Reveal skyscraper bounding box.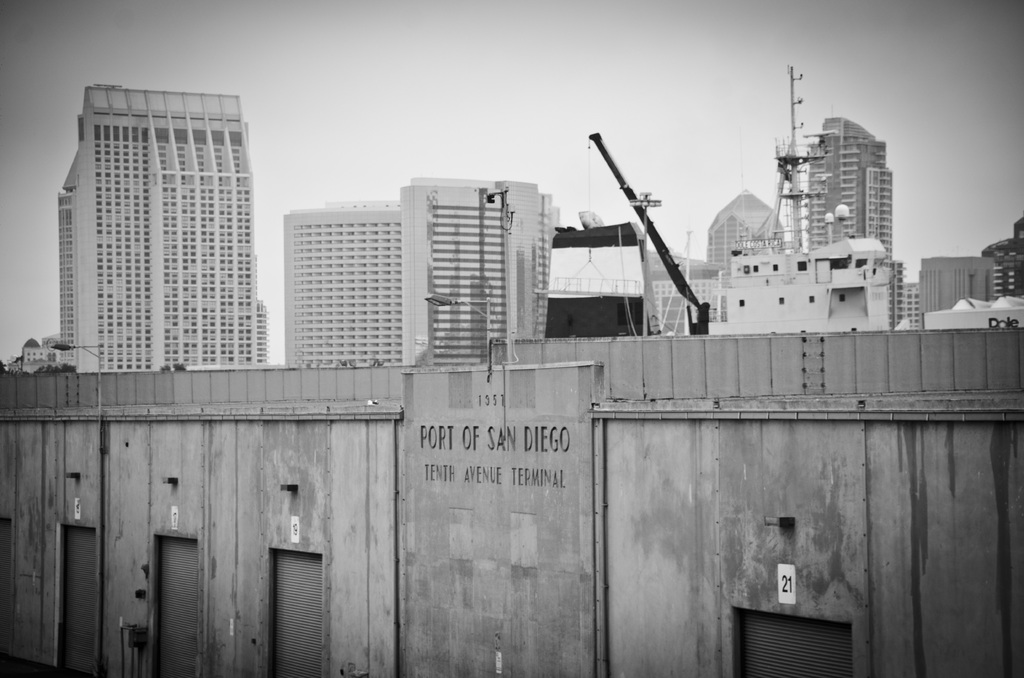
Revealed: [x1=906, y1=282, x2=923, y2=334].
